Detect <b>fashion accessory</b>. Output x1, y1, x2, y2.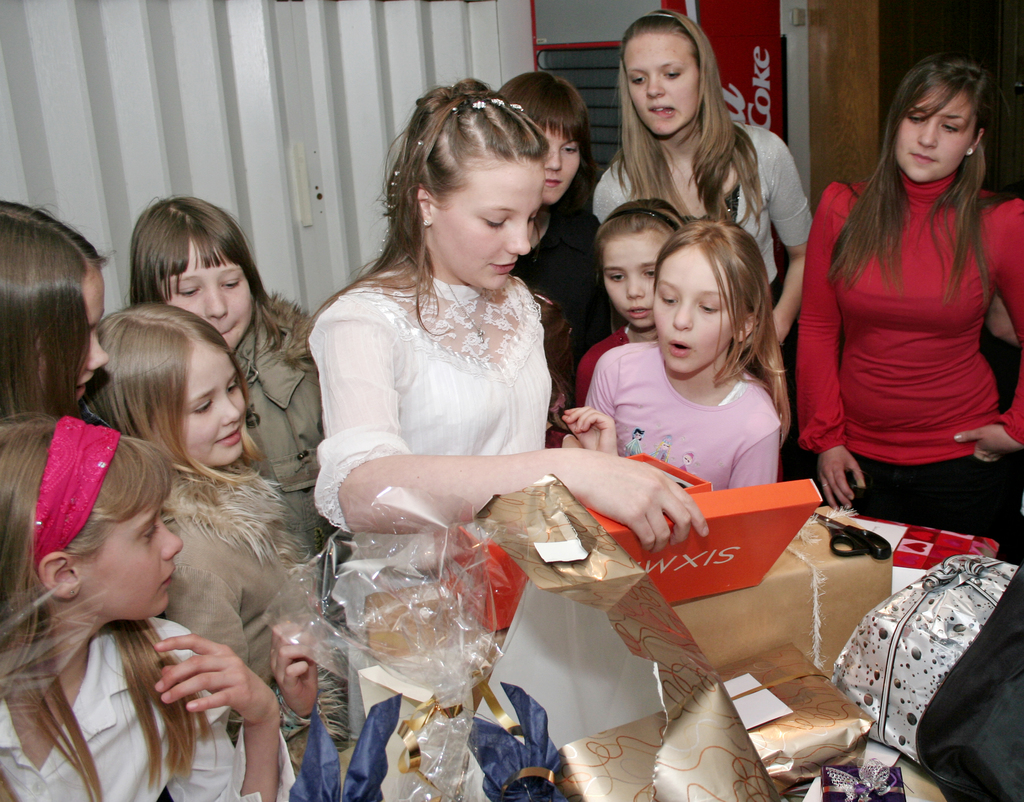
445, 280, 490, 346.
